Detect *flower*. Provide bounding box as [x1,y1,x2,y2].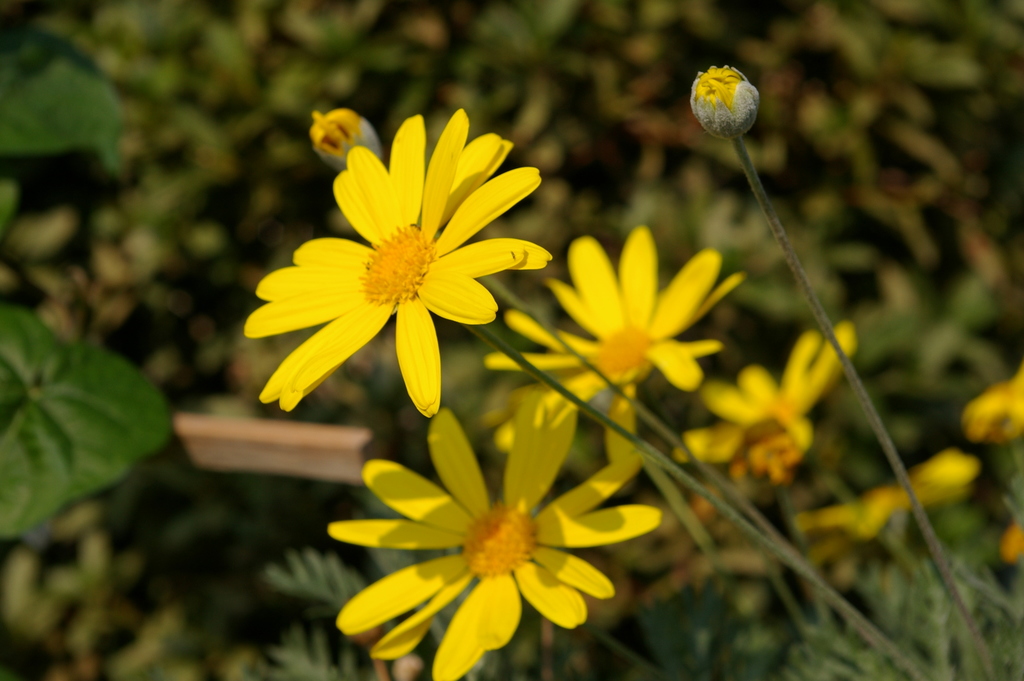
[307,104,370,173].
